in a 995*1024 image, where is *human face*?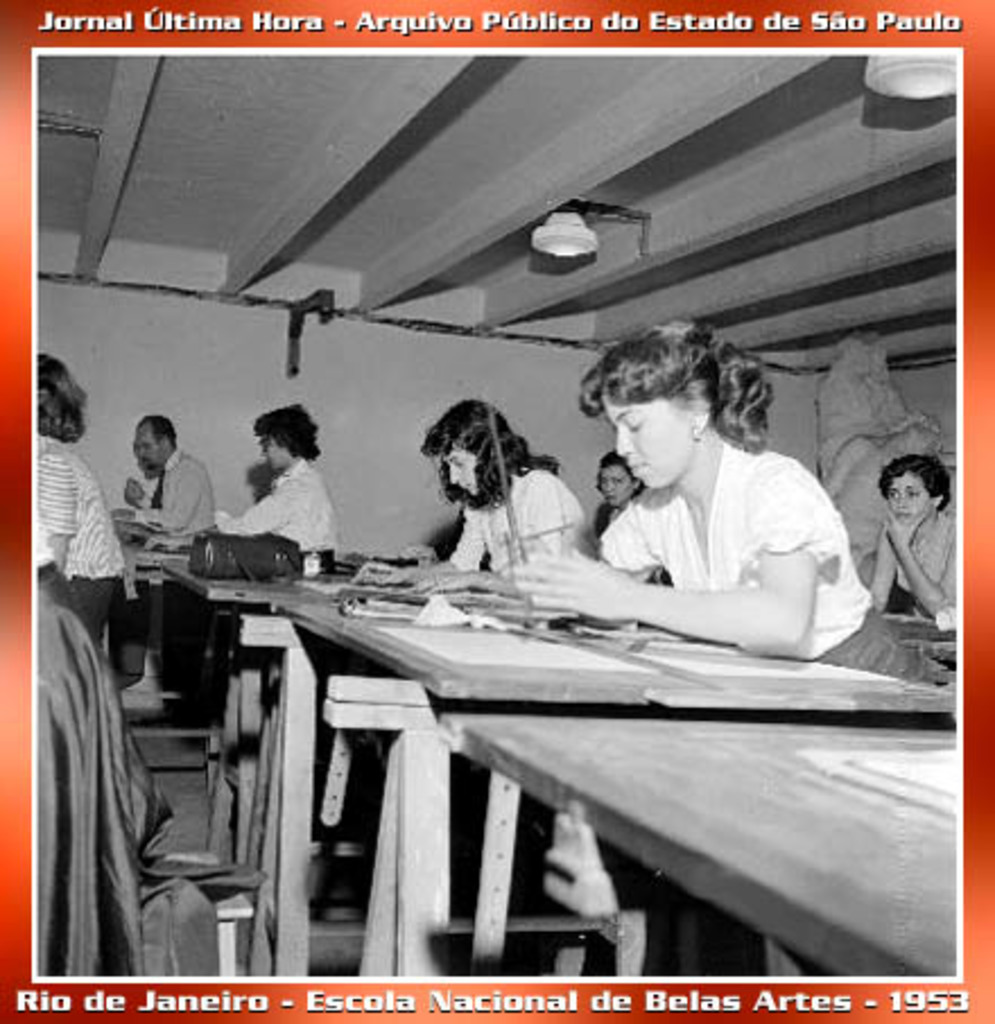
l=889, t=468, r=929, b=527.
